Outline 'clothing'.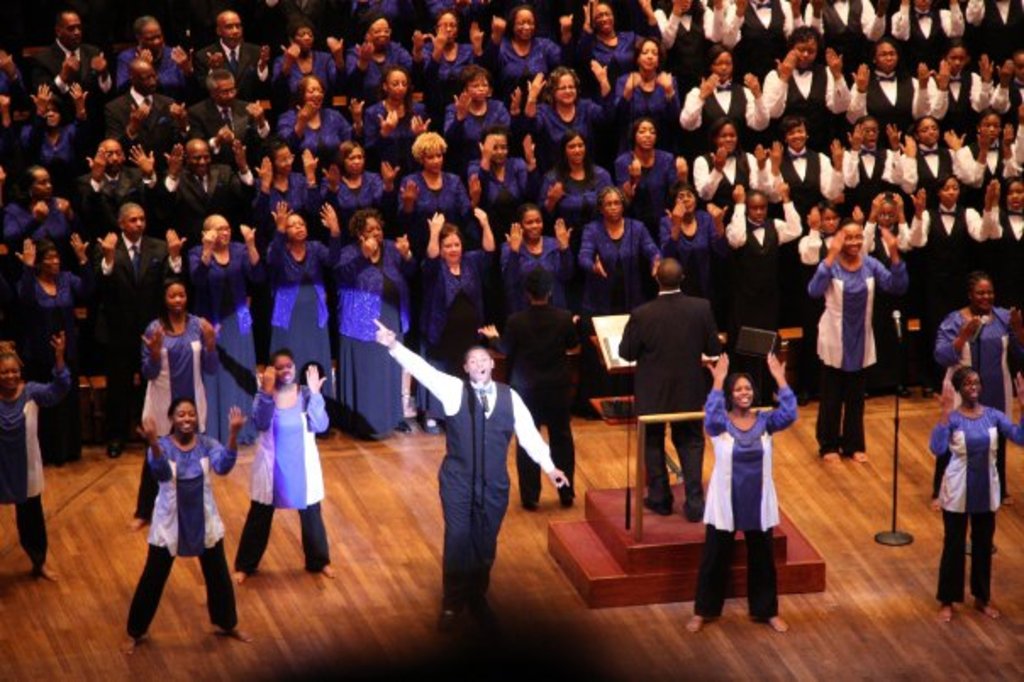
Outline: <region>249, 159, 327, 246</region>.
